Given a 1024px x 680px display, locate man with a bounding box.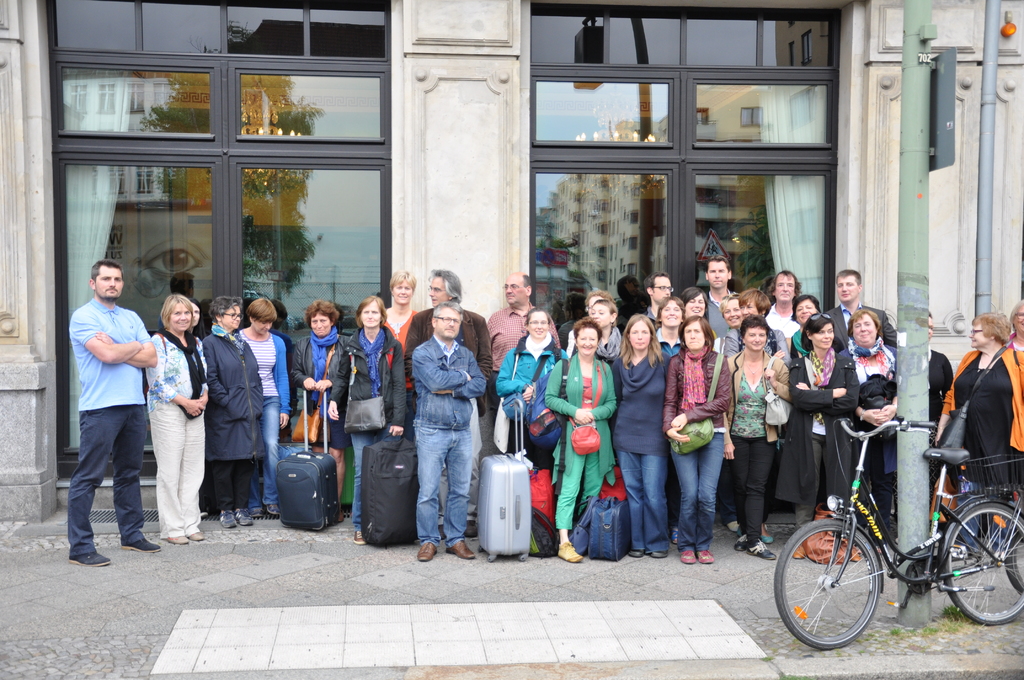
Located: x1=63 y1=258 x2=156 y2=572.
